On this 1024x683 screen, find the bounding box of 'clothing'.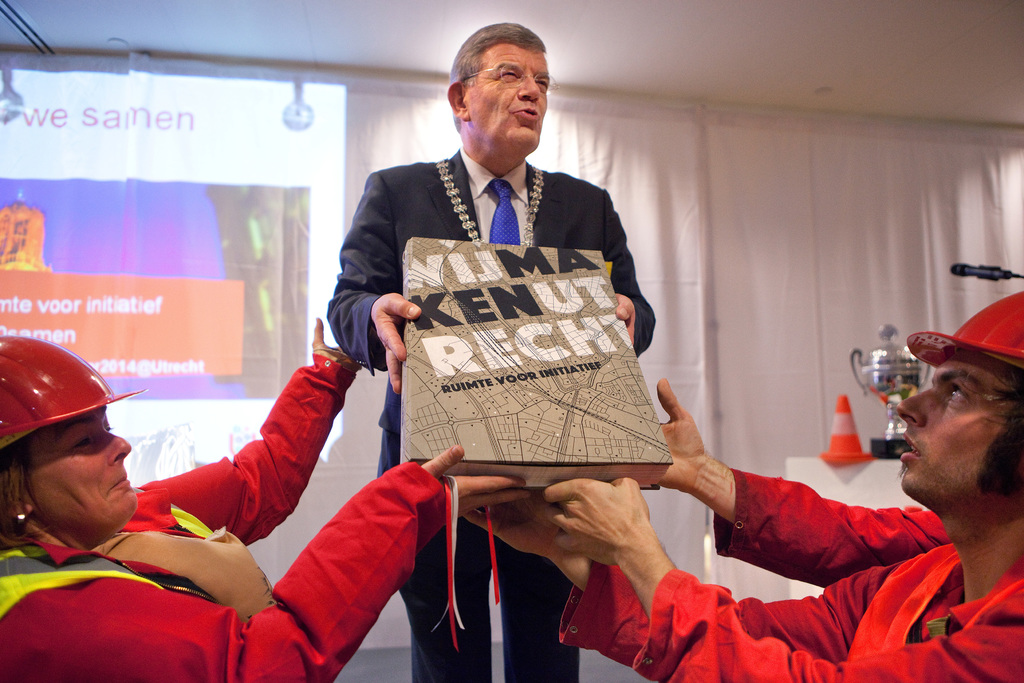
Bounding box: 0/348/451/682.
